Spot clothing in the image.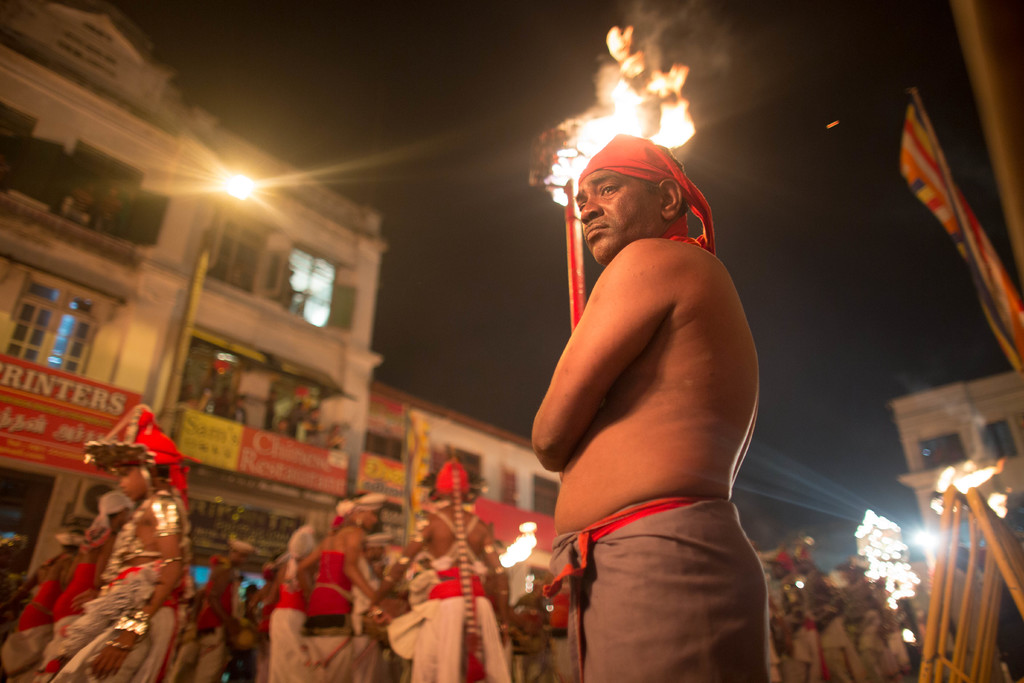
clothing found at {"x1": 542, "y1": 497, "x2": 768, "y2": 682}.
